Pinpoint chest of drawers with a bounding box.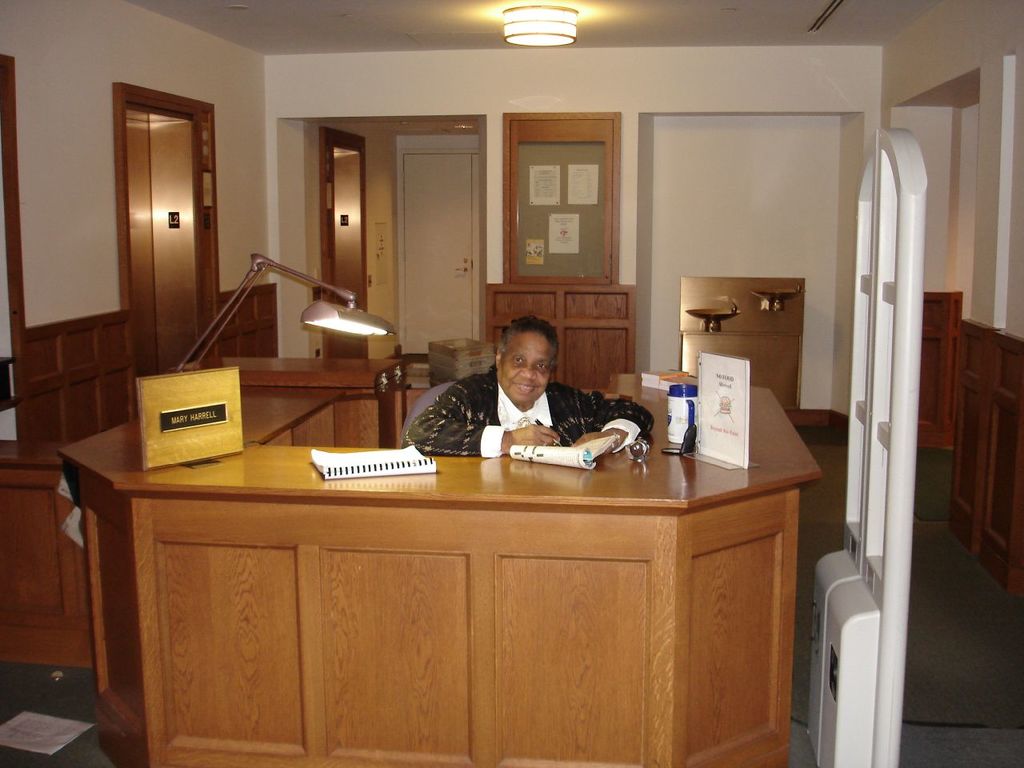
box=[482, 285, 634, 392].
